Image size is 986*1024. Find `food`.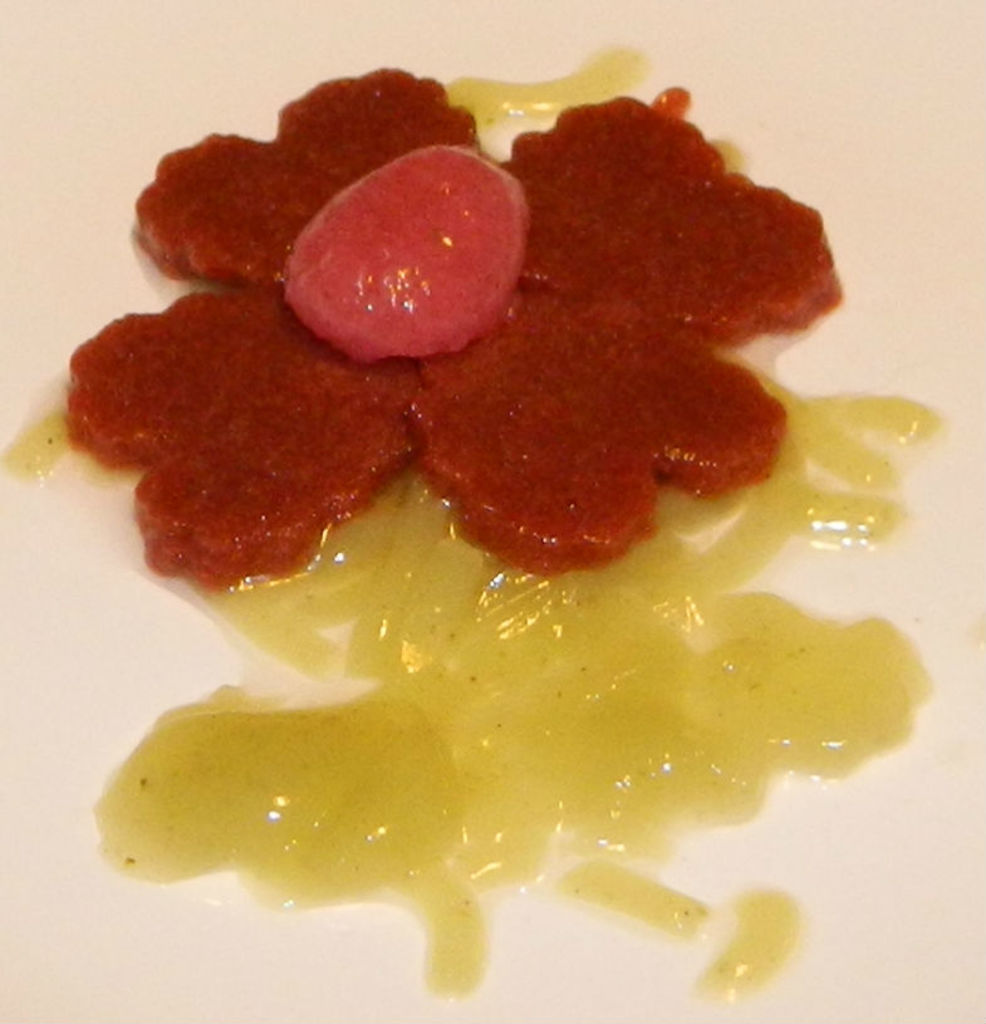
box=[0, 24, 941, 936].
